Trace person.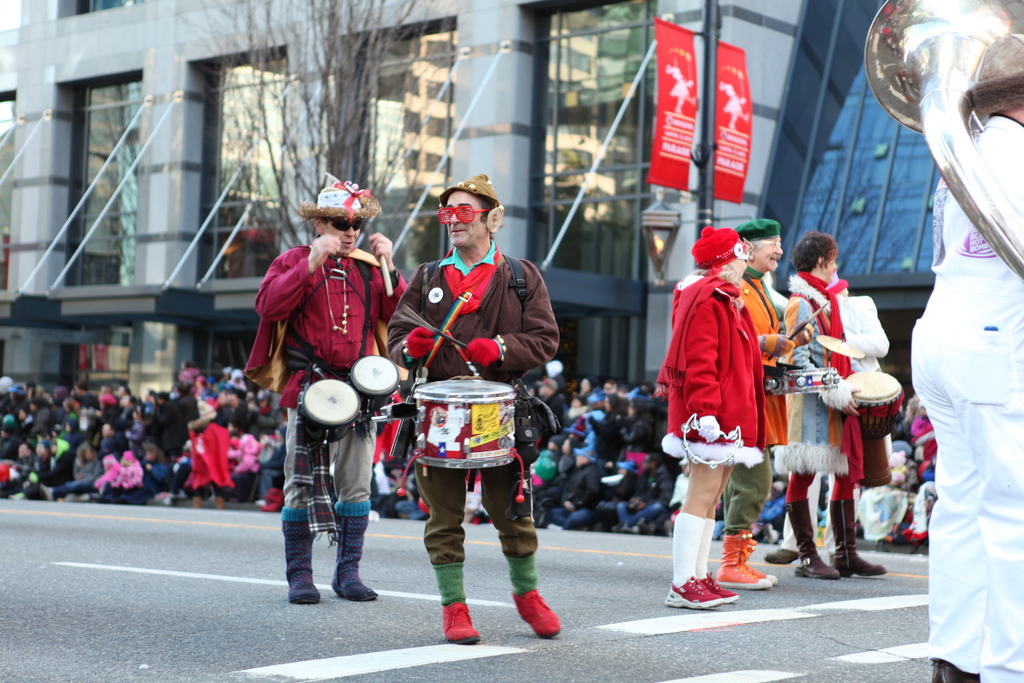
Traced to 619/452/670/532.
